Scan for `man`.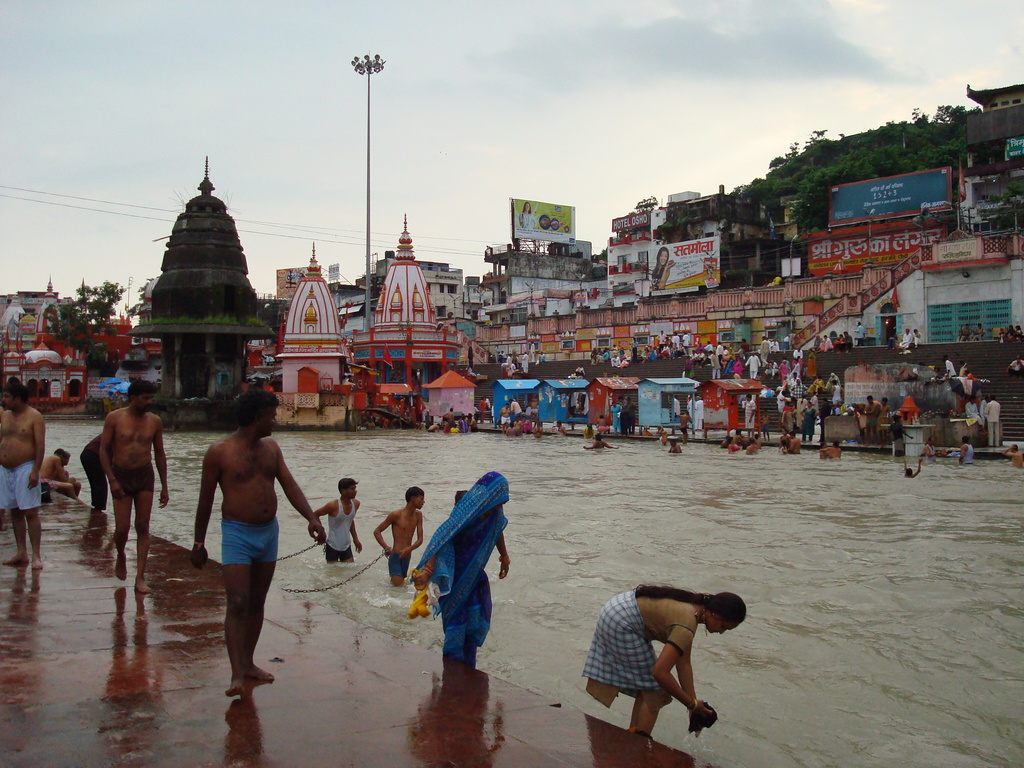
Scan result: {"left": 431, "top": 422, "right": 439, "bottom": 429}.
